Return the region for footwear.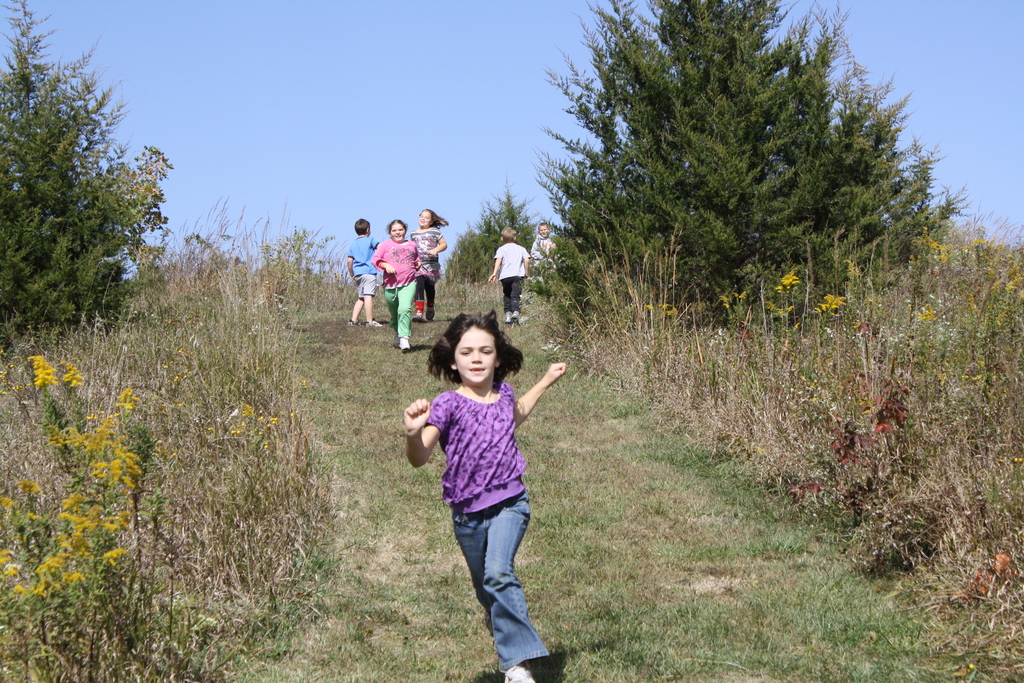
select_region(412, 311, 424, 323).
